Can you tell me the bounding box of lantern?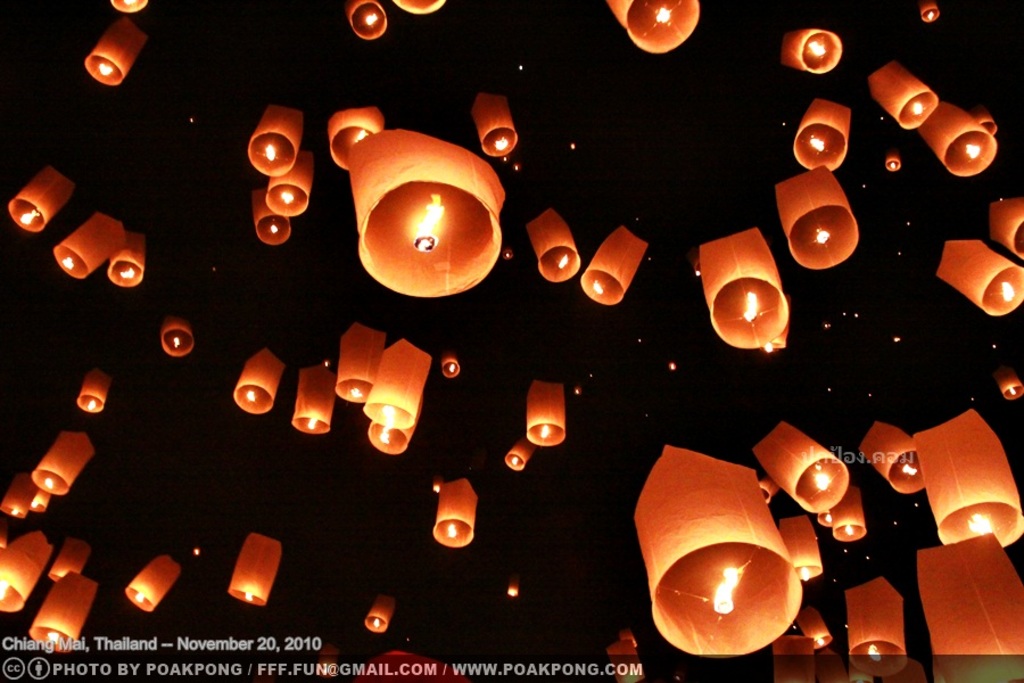
x1=249, y1=106, x2=302, y2=176.
